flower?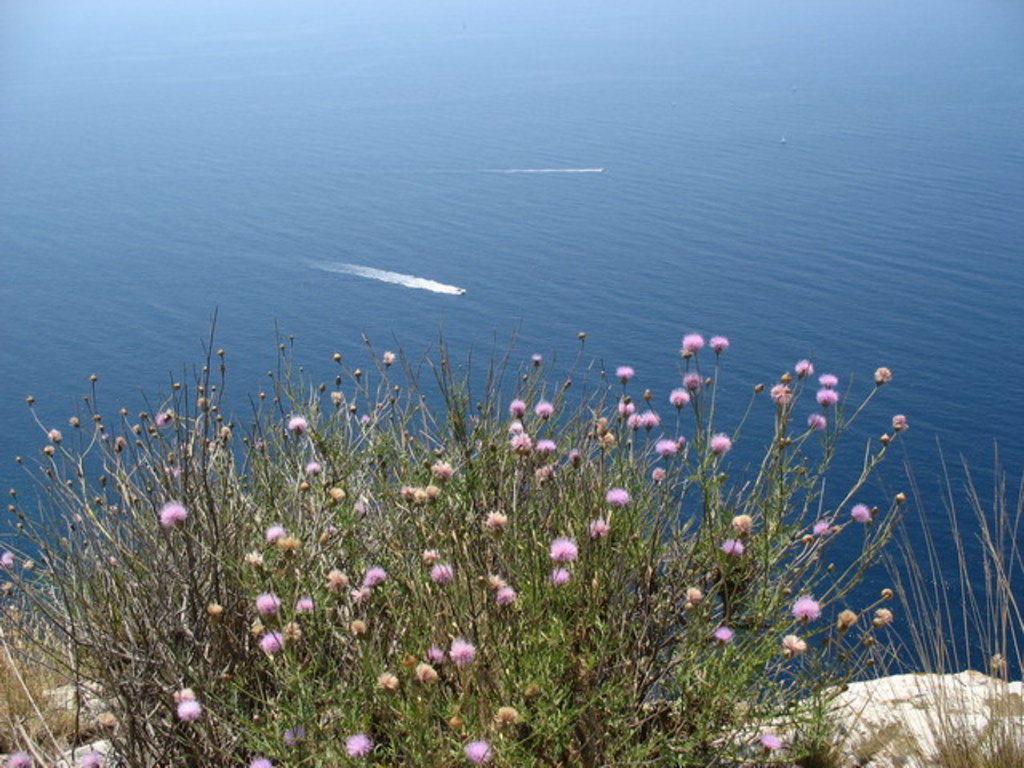
<bbox>85, 754, 101, 766</bbox>
